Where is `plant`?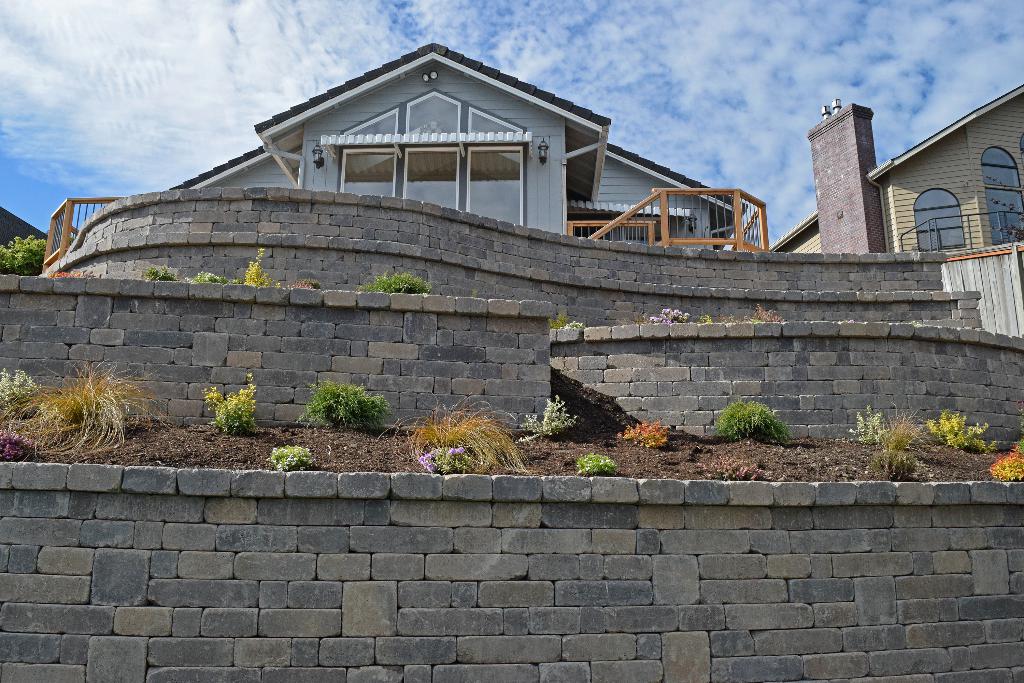
<bbox>0, 232, 46, 272</bbox>.
